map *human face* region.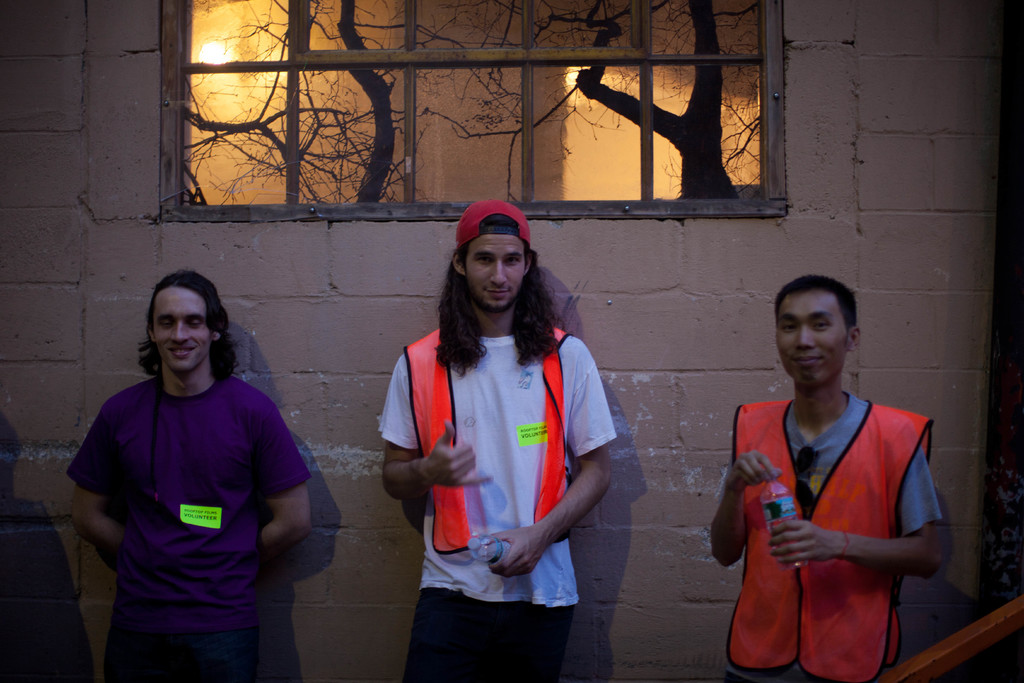
Mapped to <box>776,295,849,389</box>.
